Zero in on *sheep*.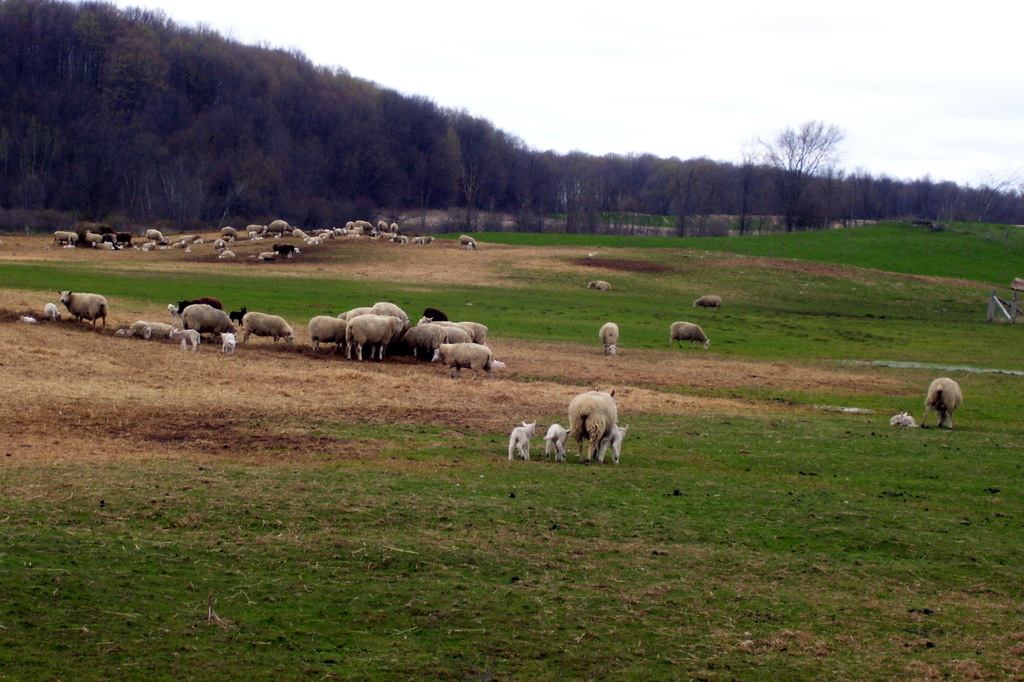
Zeroed in: (890,409,917,425).
